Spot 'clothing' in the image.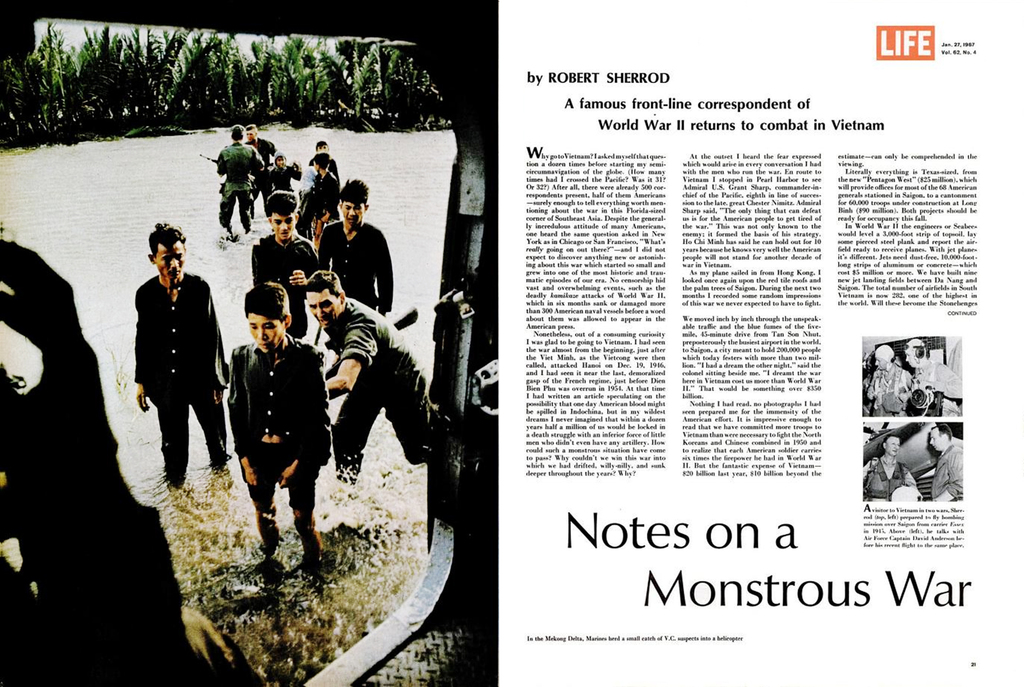
'clothing' found at rect(865, 366, 913, 417).
